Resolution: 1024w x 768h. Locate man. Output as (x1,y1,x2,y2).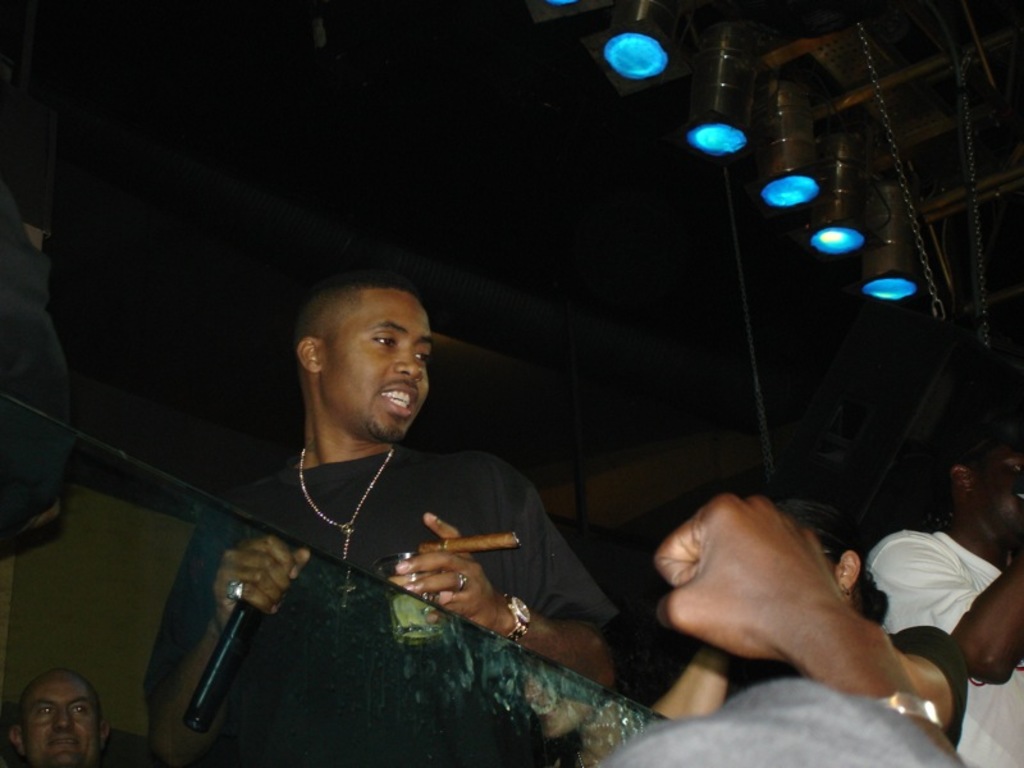
(8,664,115,767).
